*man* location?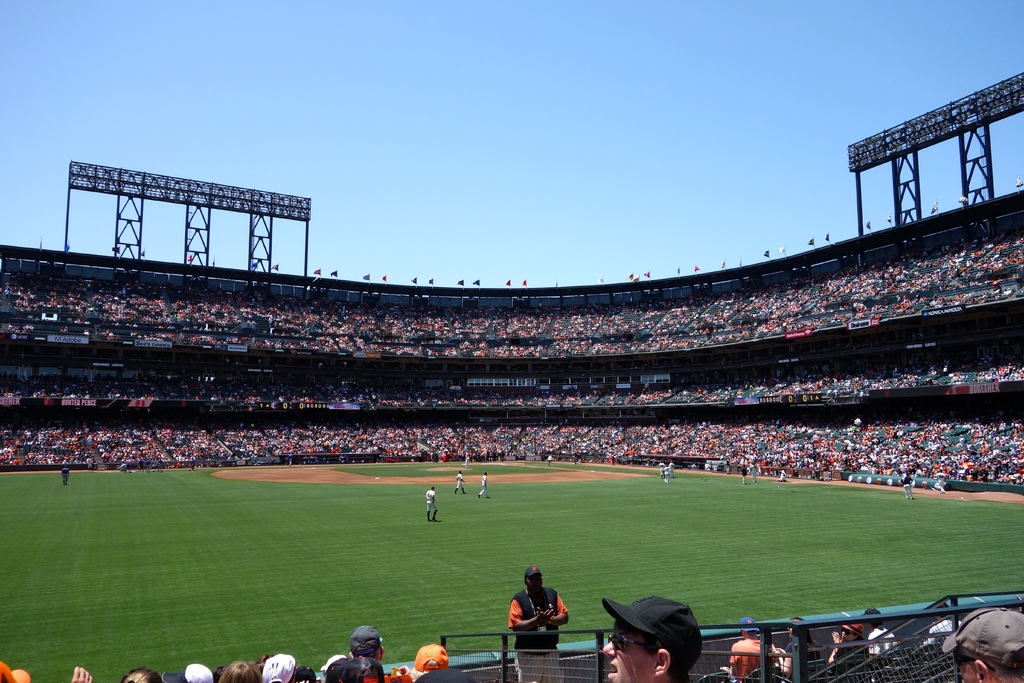
477:467:493:506
